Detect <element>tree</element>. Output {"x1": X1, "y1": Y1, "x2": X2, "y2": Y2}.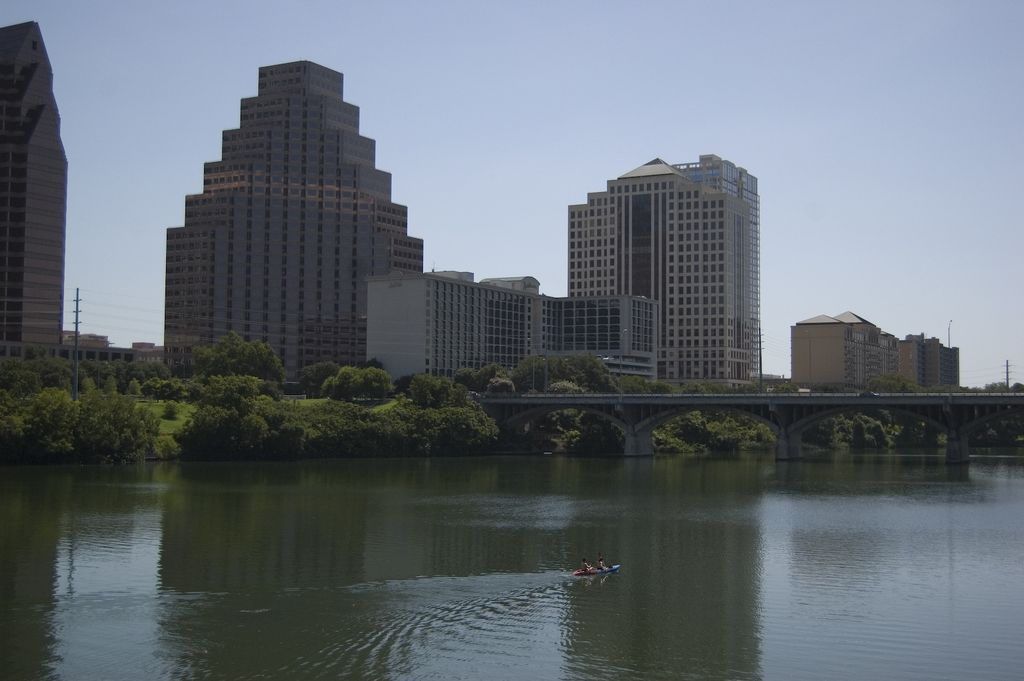
{"x1": 15, "y1": 383, "x2": 78, "y2": 456}.
